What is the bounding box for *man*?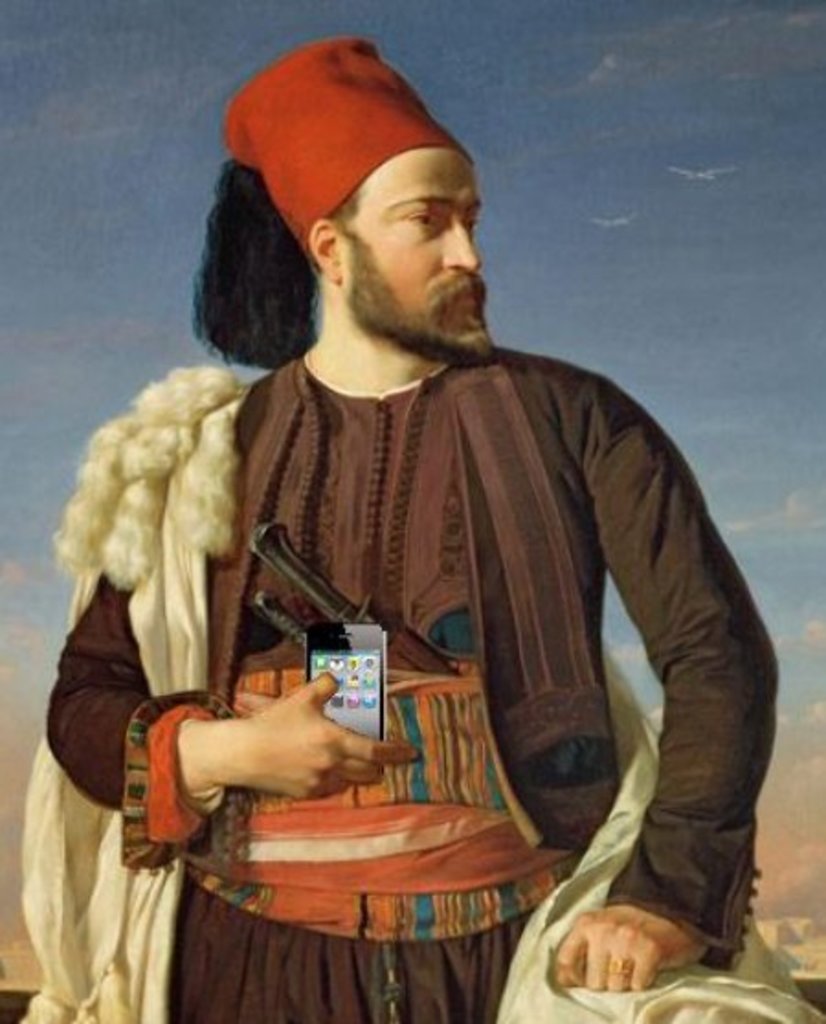
box=[17, 42, 824, 1022].
